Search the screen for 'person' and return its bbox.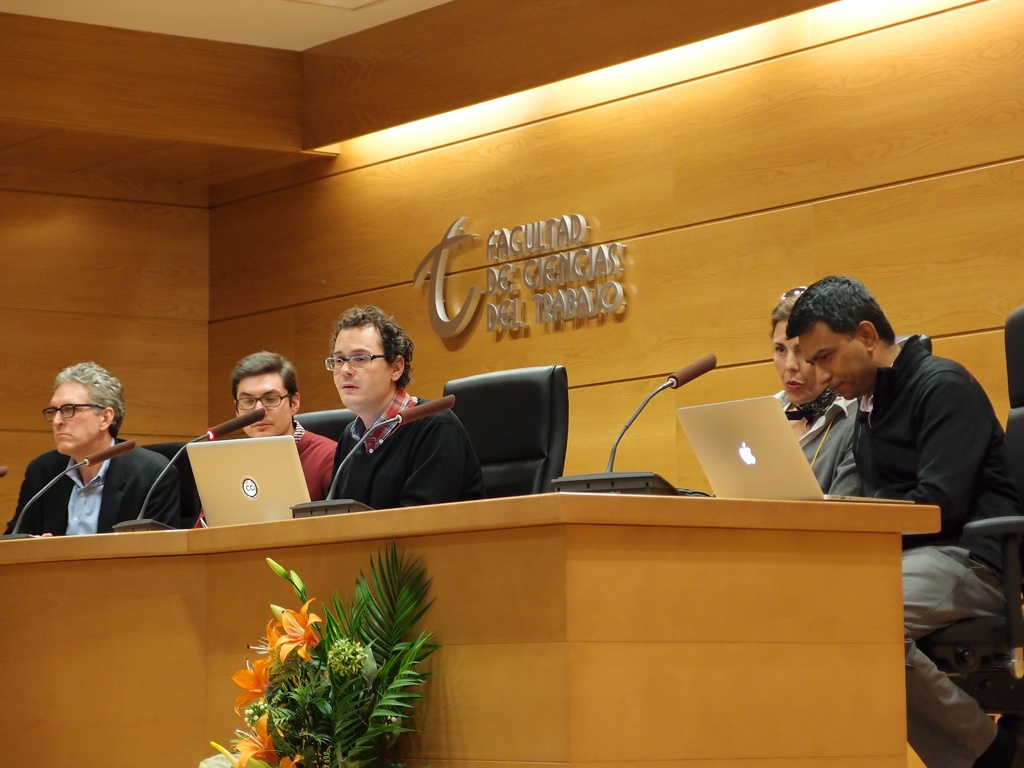
Found: [x1=16, y1=358, x2=189, y2=564].
